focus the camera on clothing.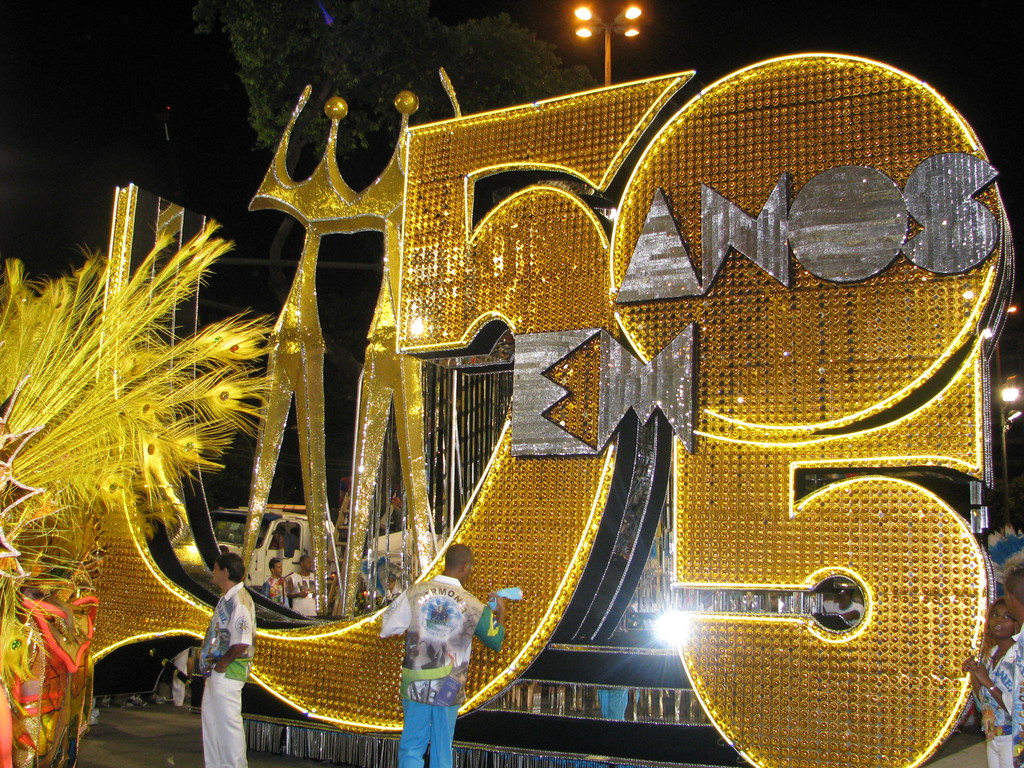
Focus region: pyautogui.locateOnScreen(972, 642, 1010, 767).
